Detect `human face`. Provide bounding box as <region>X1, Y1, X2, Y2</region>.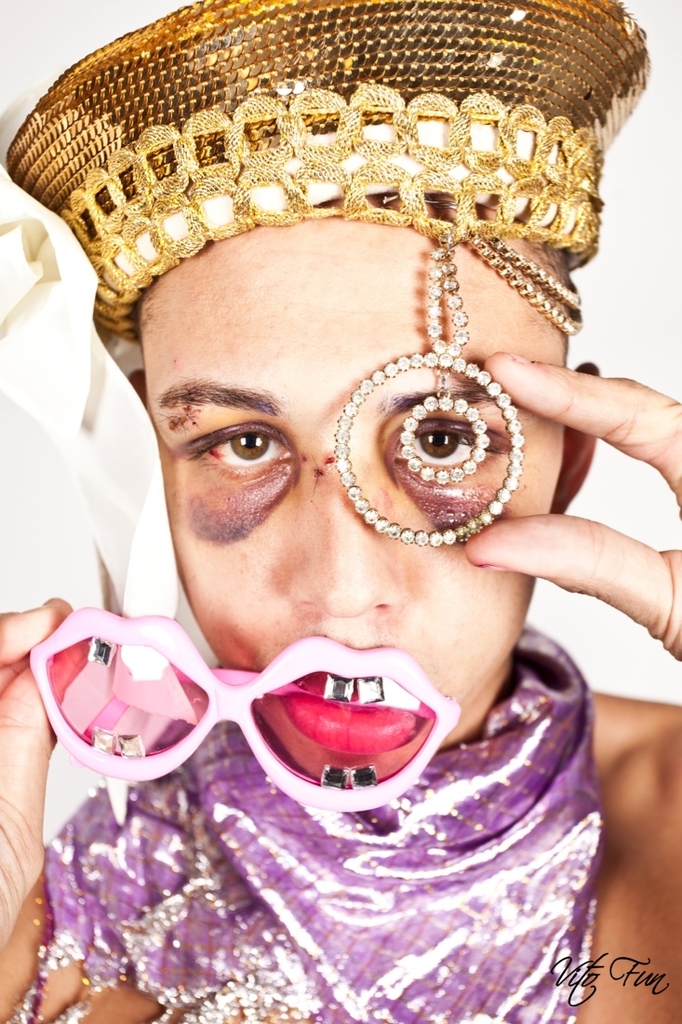
<region>137, 207, 559, 780</region>.
